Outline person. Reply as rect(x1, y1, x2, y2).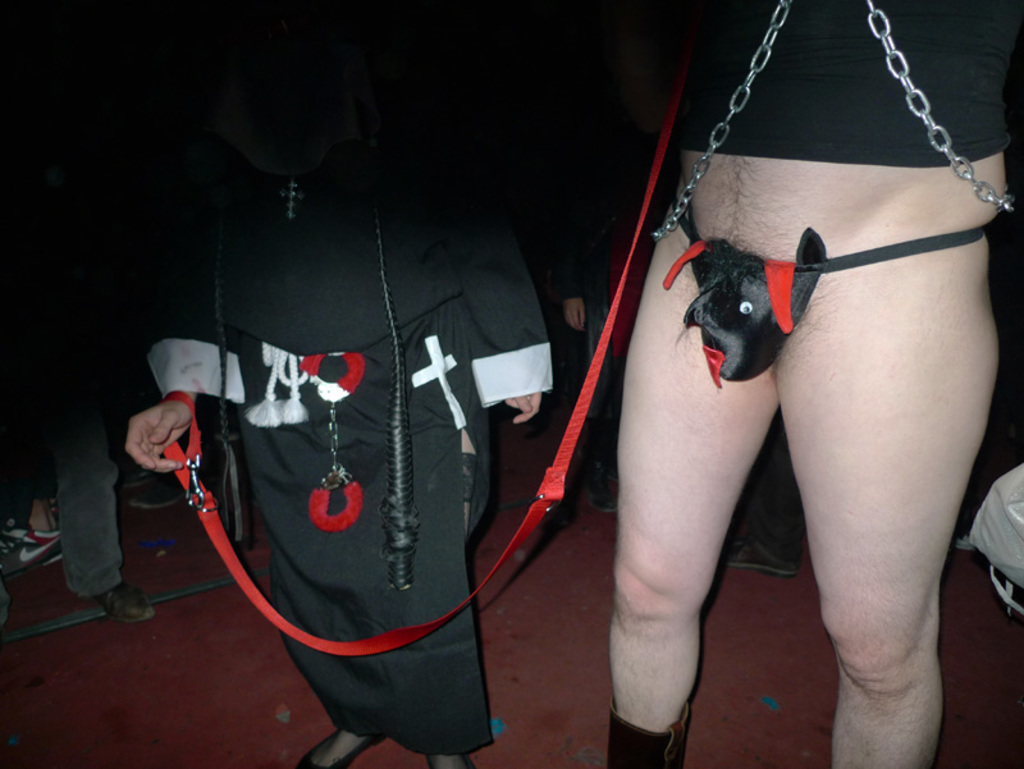
rect(543, 75, 641, 535).
